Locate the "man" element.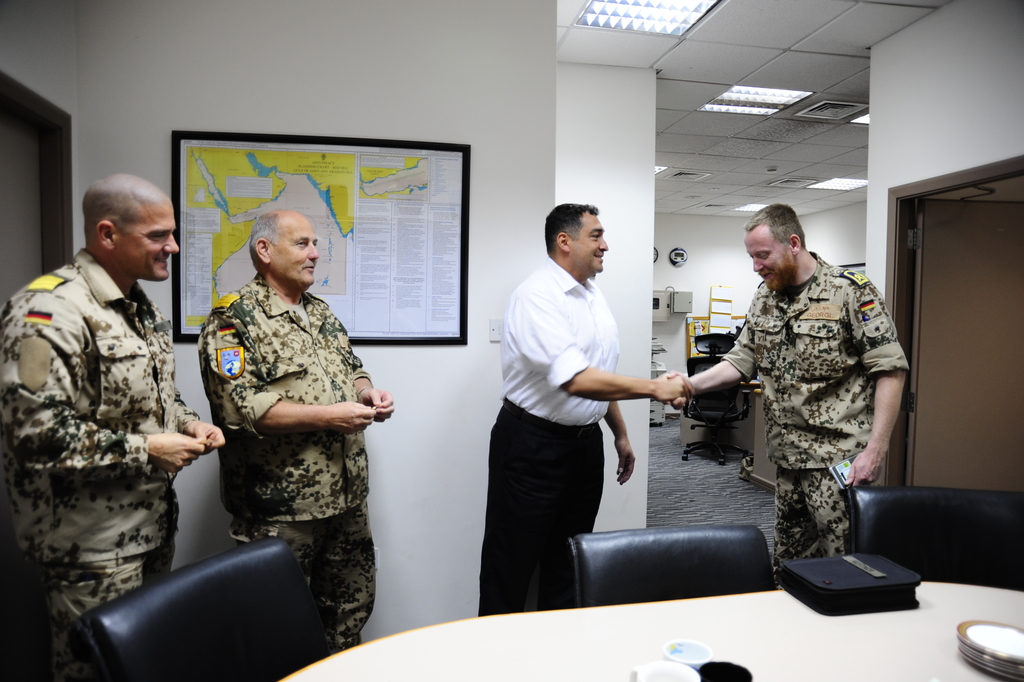
Element bbox: bbox=[199, 210, 395, 661].
